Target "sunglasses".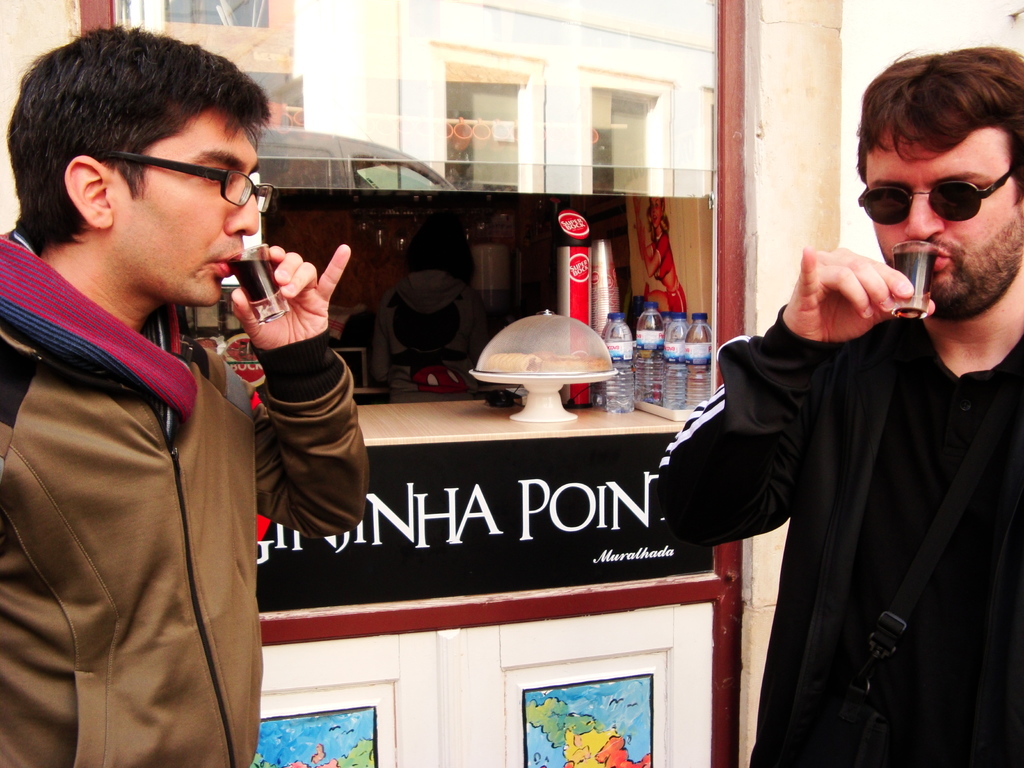
Target region: BBox(855, 164, 1009, 223).
